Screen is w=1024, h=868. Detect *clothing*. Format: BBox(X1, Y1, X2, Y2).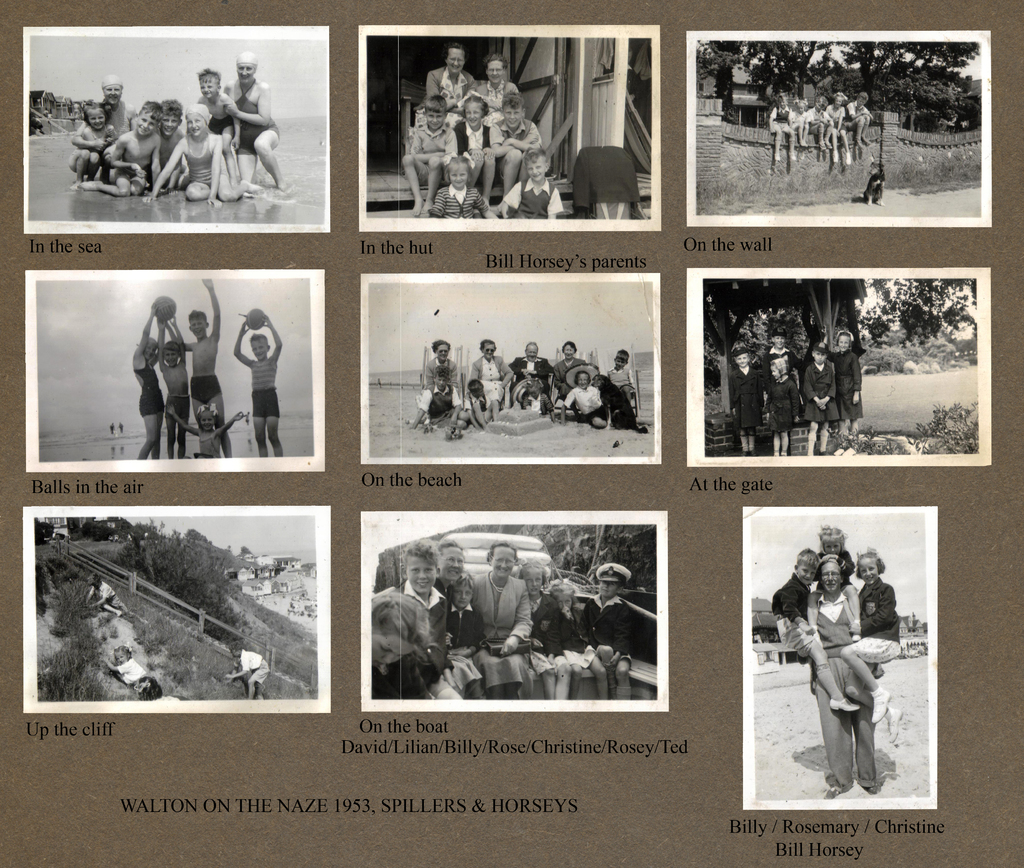
BBox(425, 63, 477, 108).
